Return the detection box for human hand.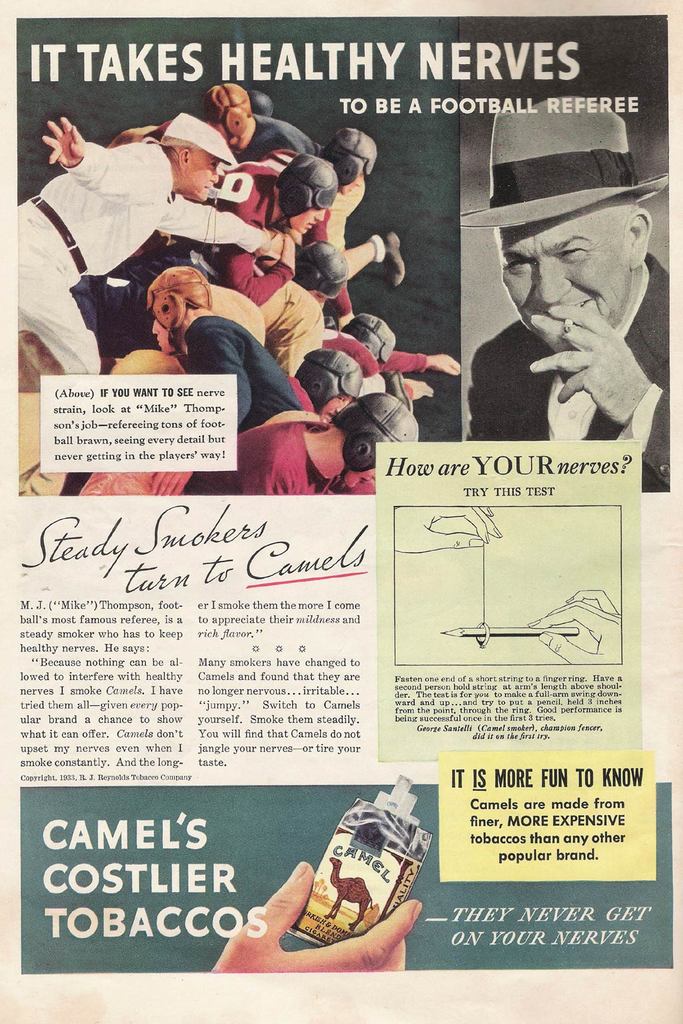
detection(207, 861, 421, 976).
